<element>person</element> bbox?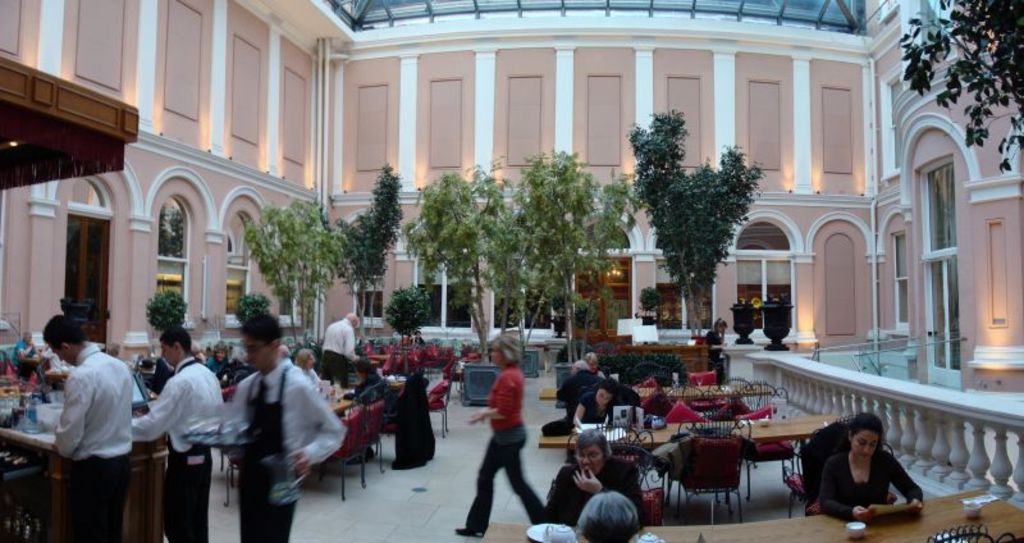
[45, 310, 134, 542]
